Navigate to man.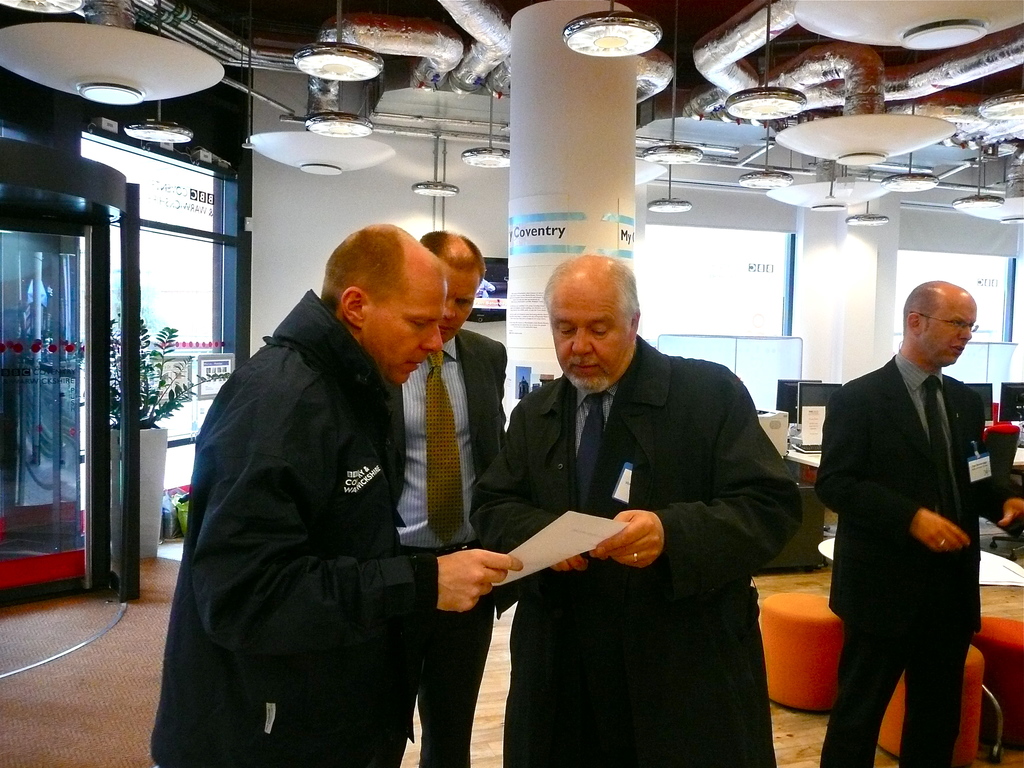
Navigation target: 816, 279, 1023, 767.
